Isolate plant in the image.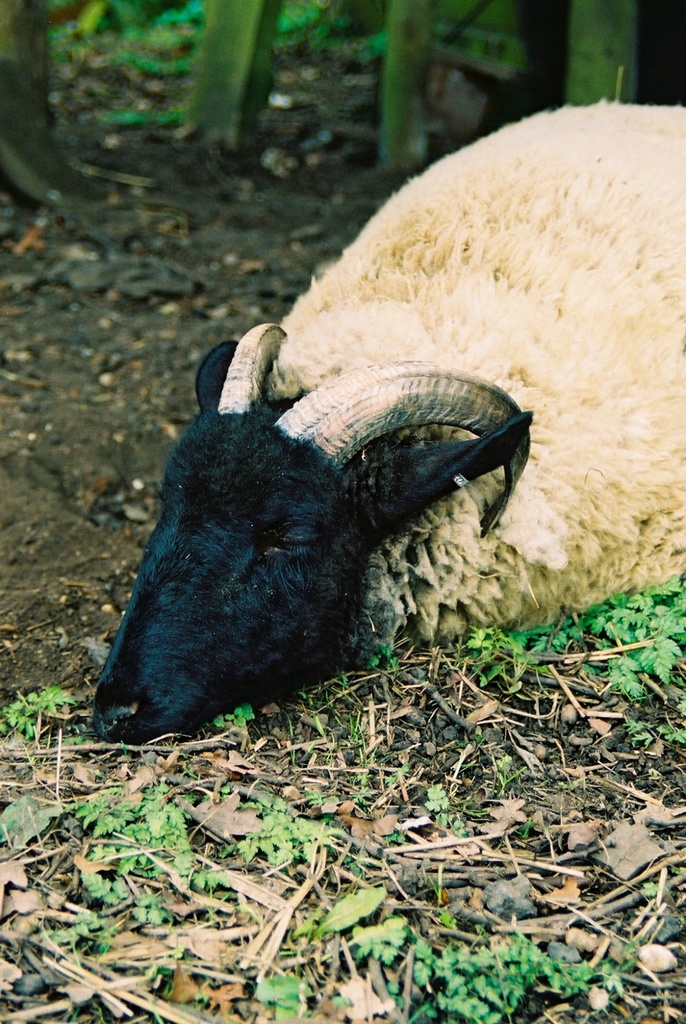
Isolated region: (19, 0, 657, 202).
